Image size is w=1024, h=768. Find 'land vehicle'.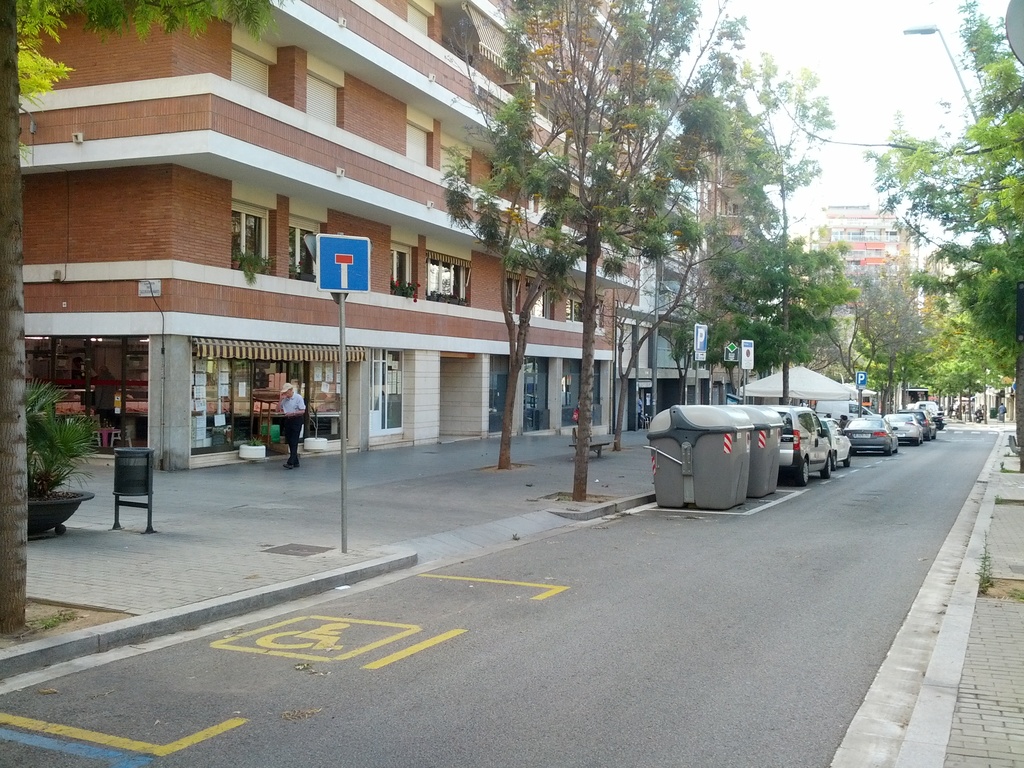
x1=892 y1=409 x2=920 y2=440.
